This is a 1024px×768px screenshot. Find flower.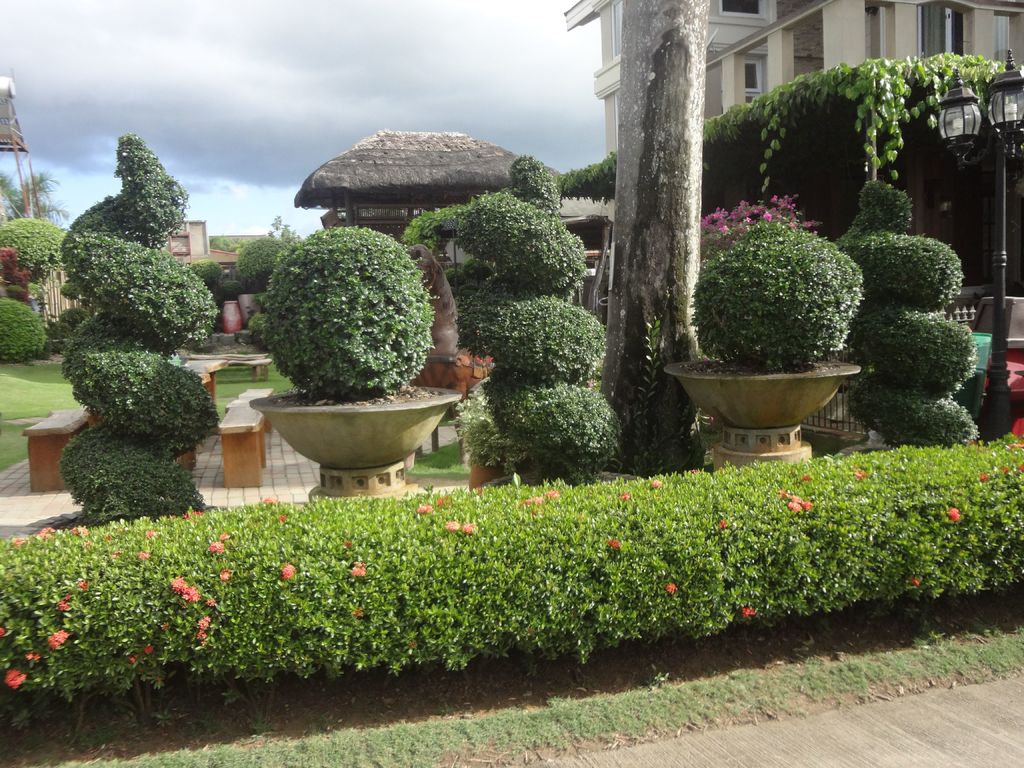
Bounding box: locate(145, 527, 157, 538).
